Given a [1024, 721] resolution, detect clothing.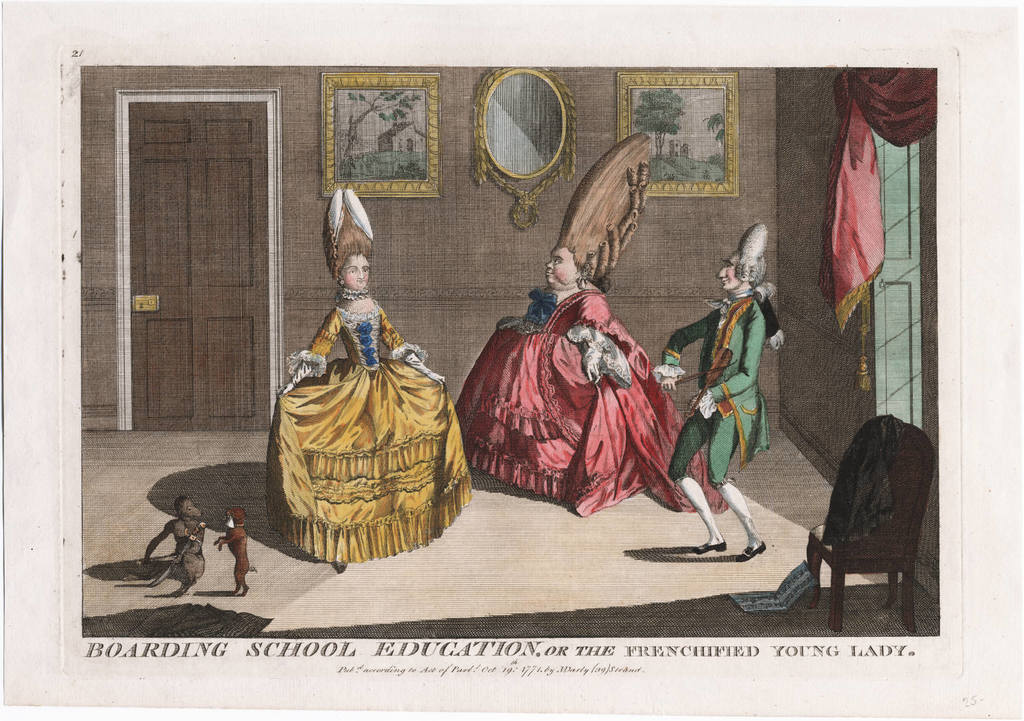
box=[268, 295, 473, 572].
